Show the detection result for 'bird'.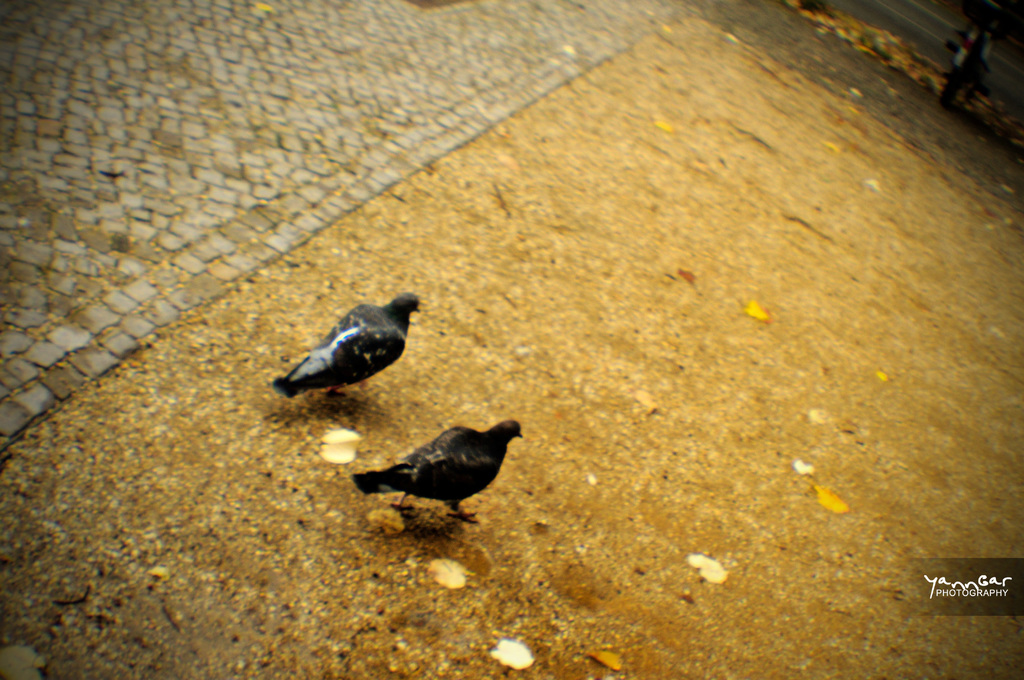
273 288 428 403.
